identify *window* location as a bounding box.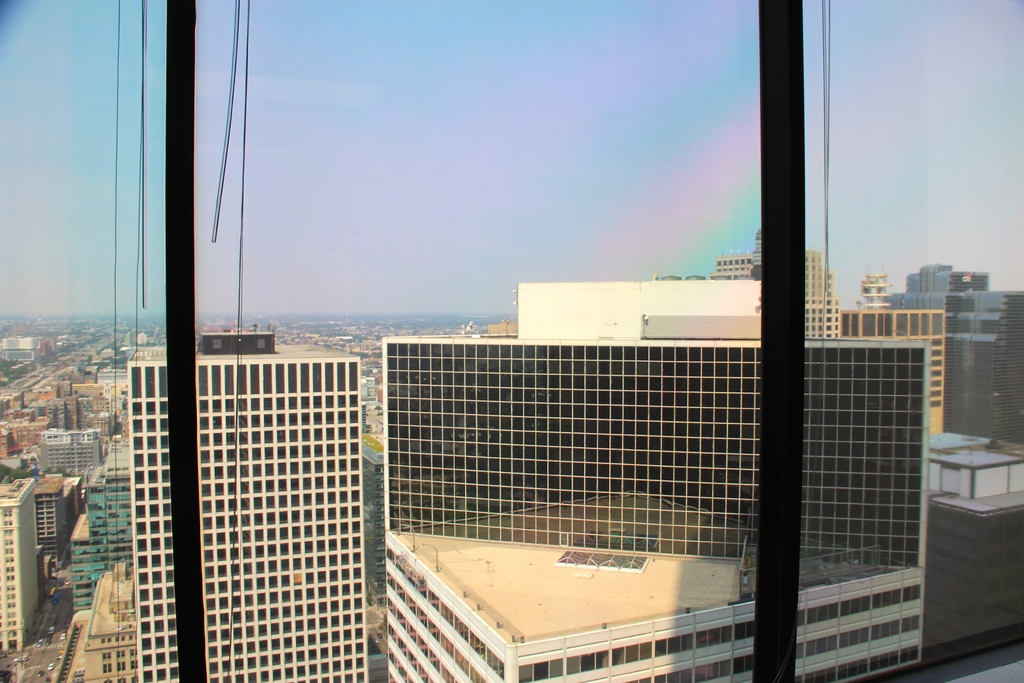
[x1=166, y1=632, x2=177, y2=648].
